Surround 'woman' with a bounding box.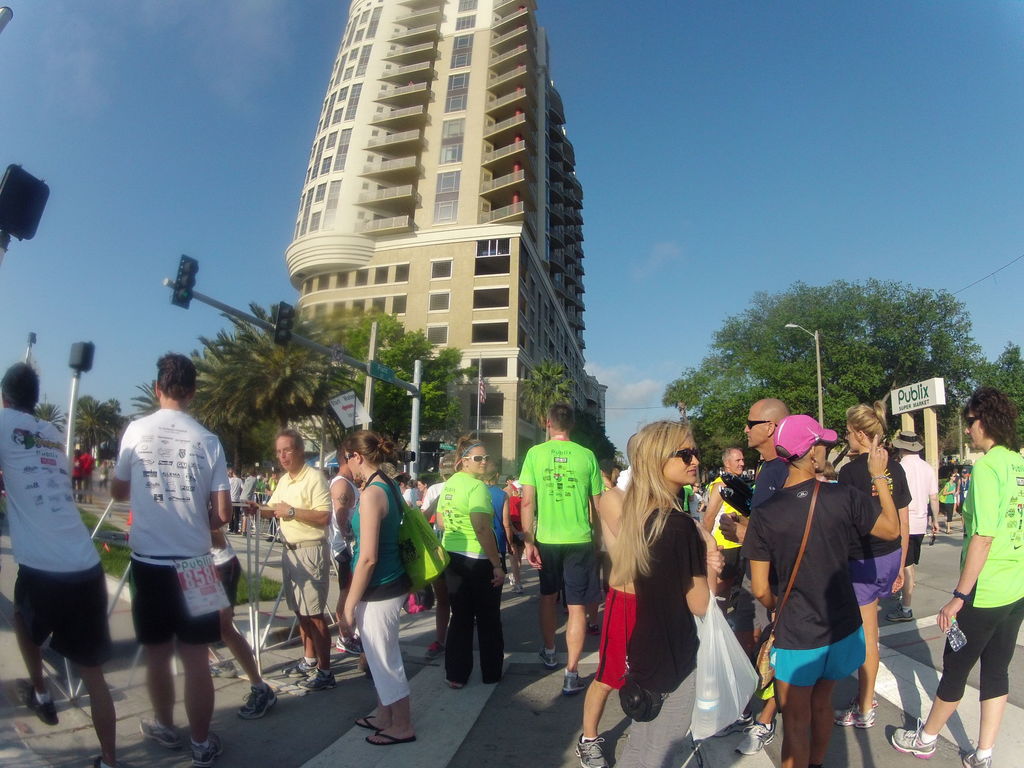
<box>741,415,904,767</box>.
